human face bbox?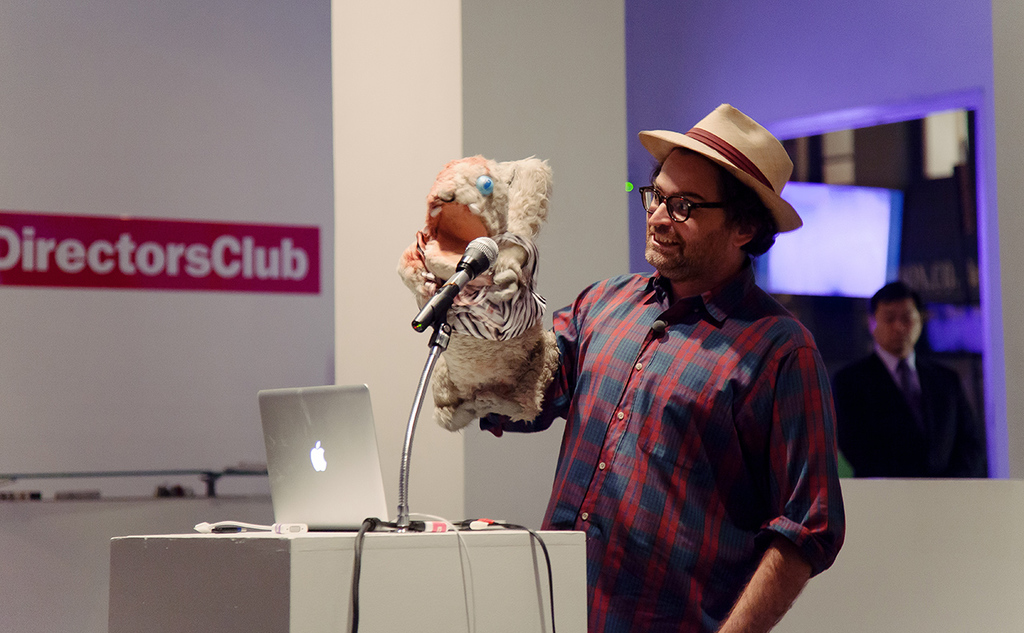
{"x1": 646, "y1": 151, "x2": 733, "y2": 279}
